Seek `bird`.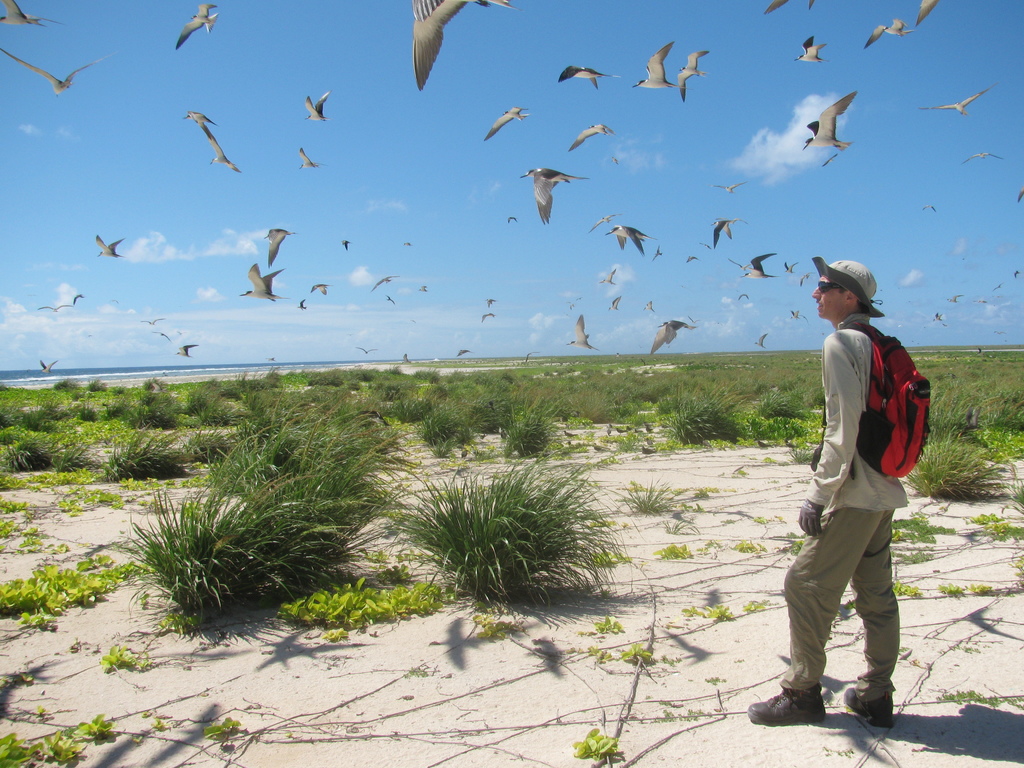
<region>864, 10, 916, 49</region>.
